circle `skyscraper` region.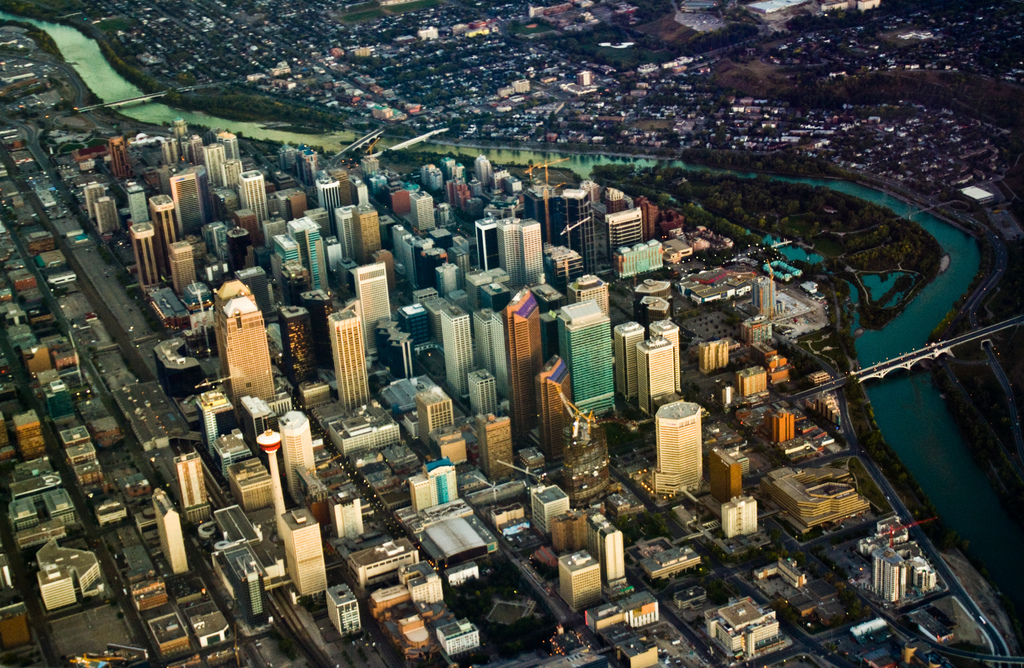
Region: Rect(534, 487, 570, 527).
